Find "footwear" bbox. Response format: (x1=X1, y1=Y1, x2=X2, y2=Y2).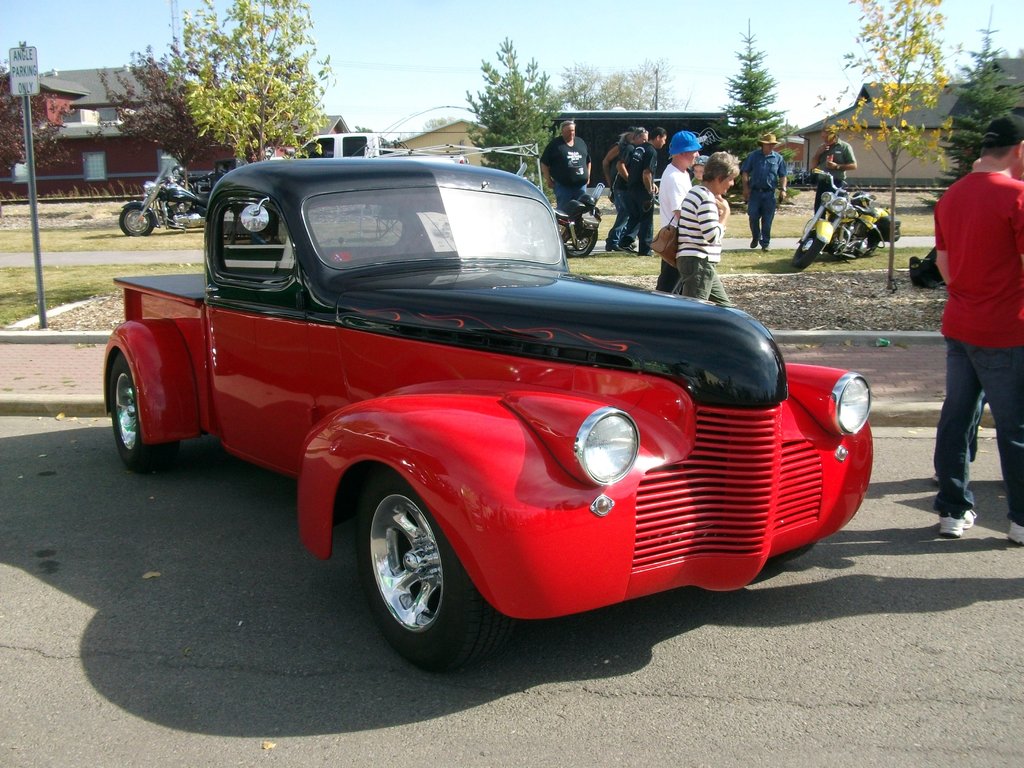
(x1=603, y1=243, x2=624, y2=250).
